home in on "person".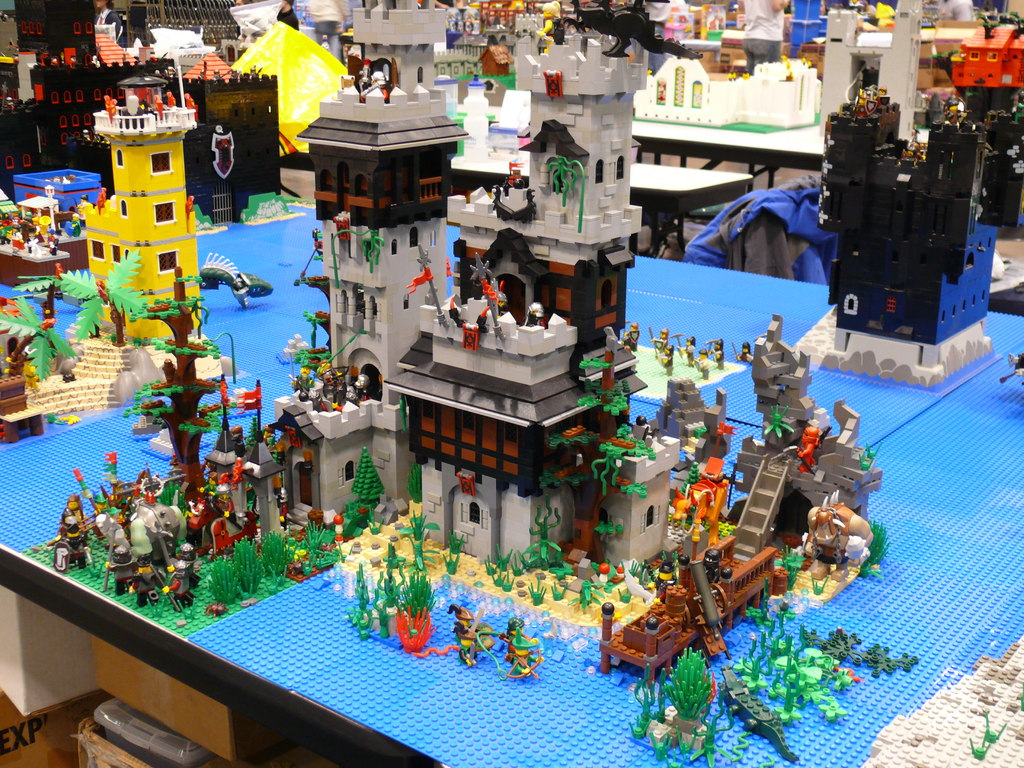
Homed in at 735 341 752 362.
